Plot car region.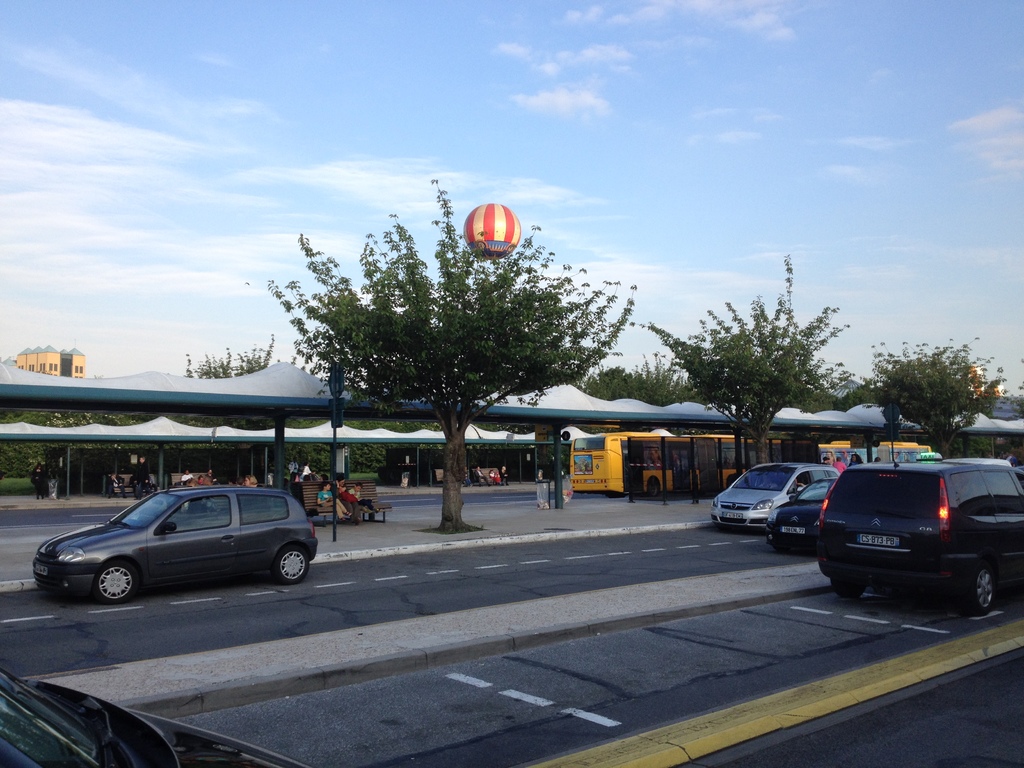
Plotted at BBox(29, 479, 319, 598).
